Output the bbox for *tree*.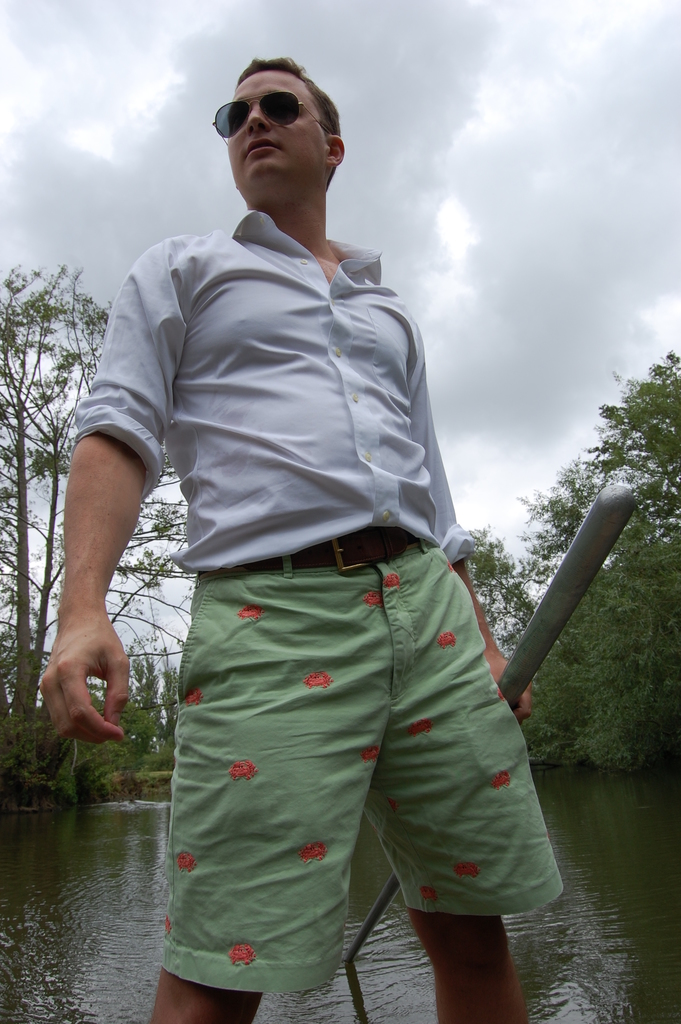
rect(497, 351, 680, 772).
